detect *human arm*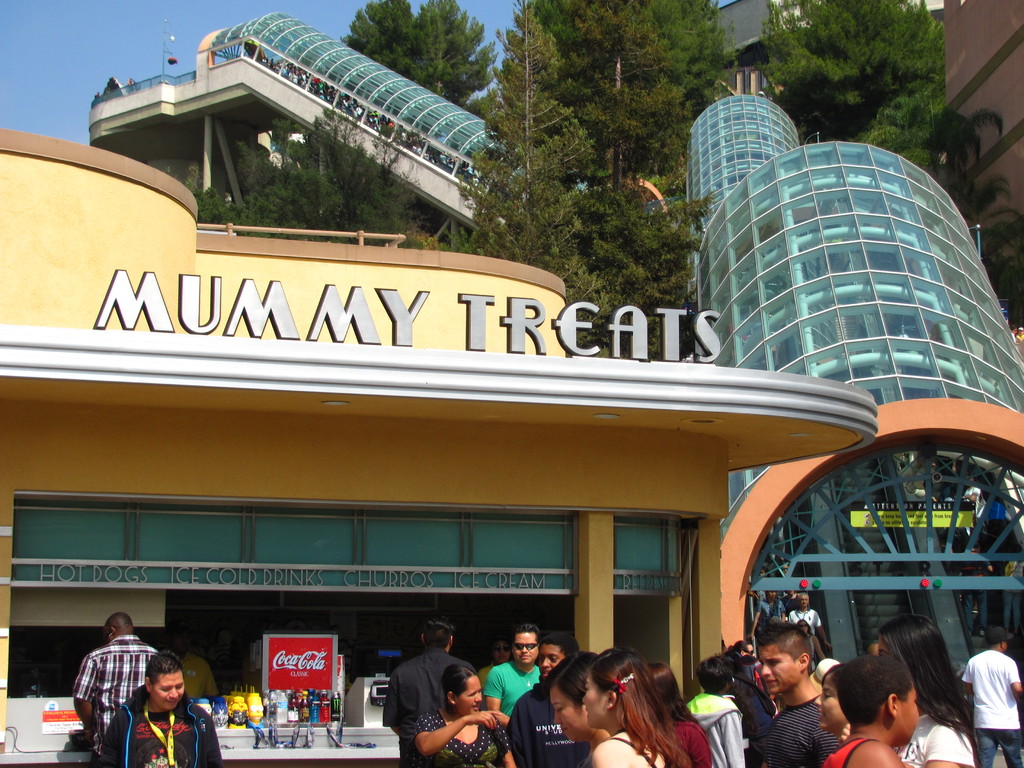
left=717, top=701, right=746, bottom=767
